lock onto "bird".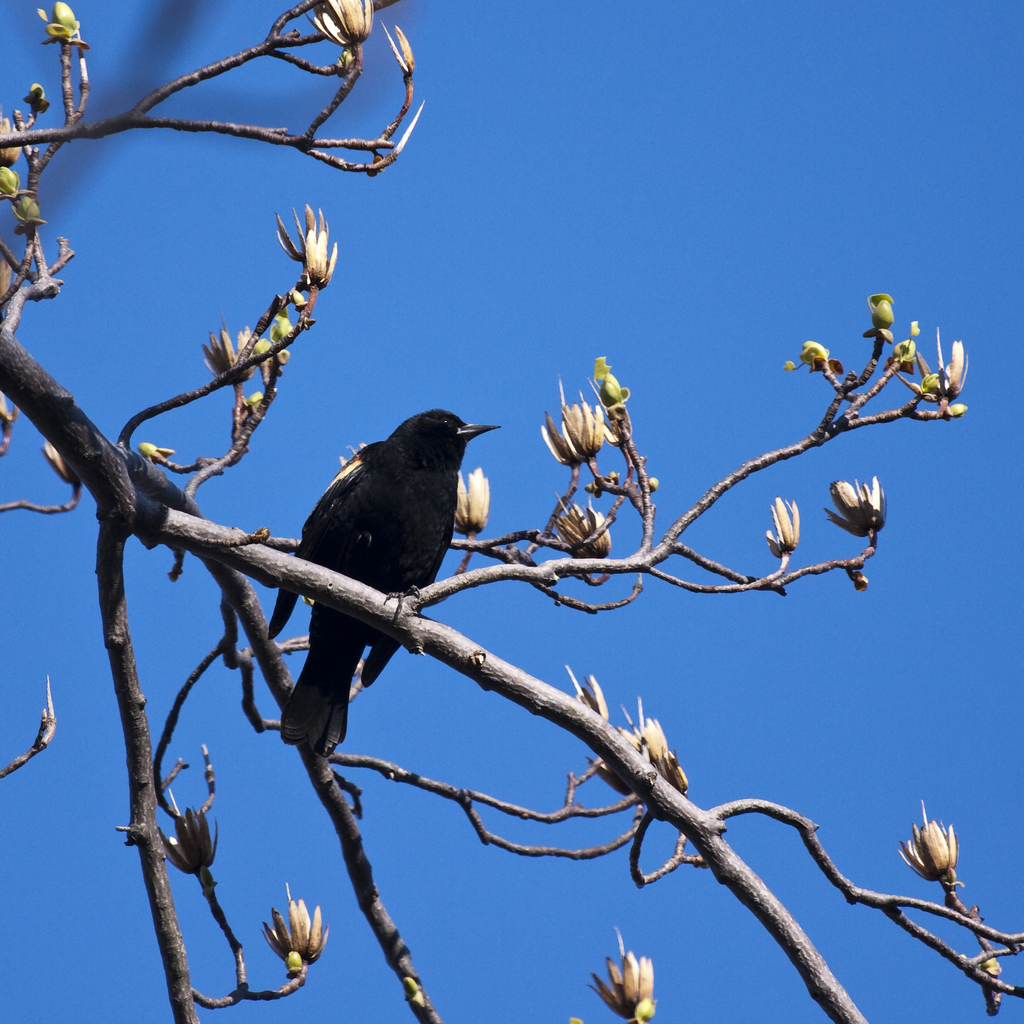
Locked: (x1=261, y1=406, x2=487, y2=764).
